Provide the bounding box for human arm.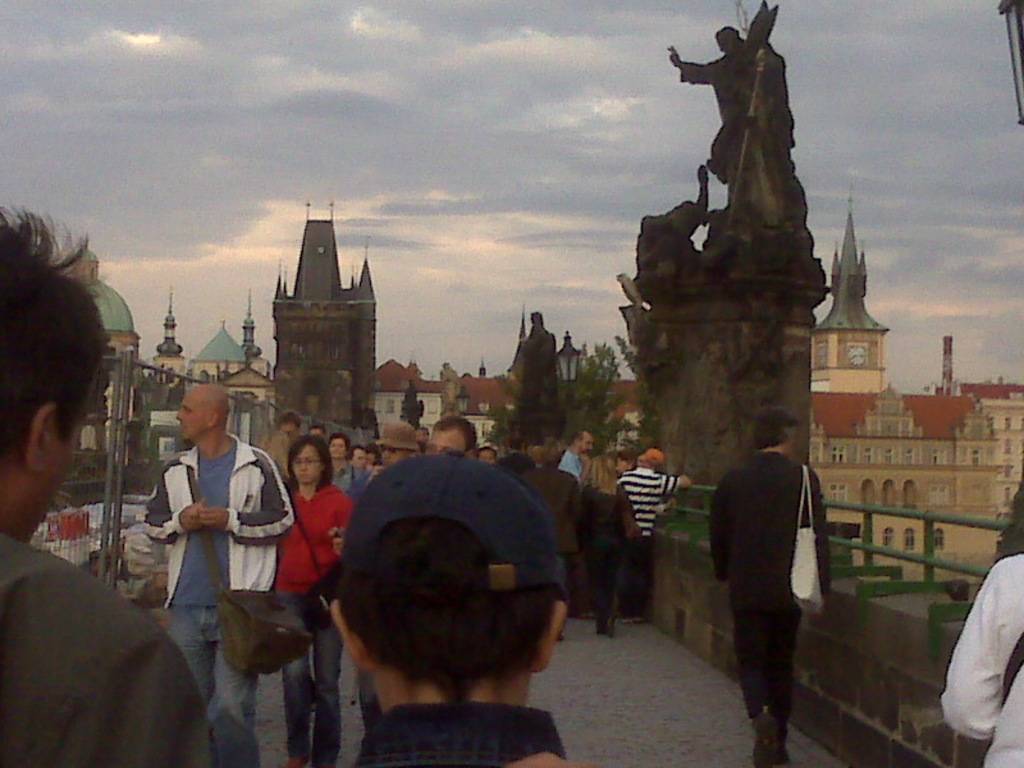
l=943, t=594, r=1012, b=748.
